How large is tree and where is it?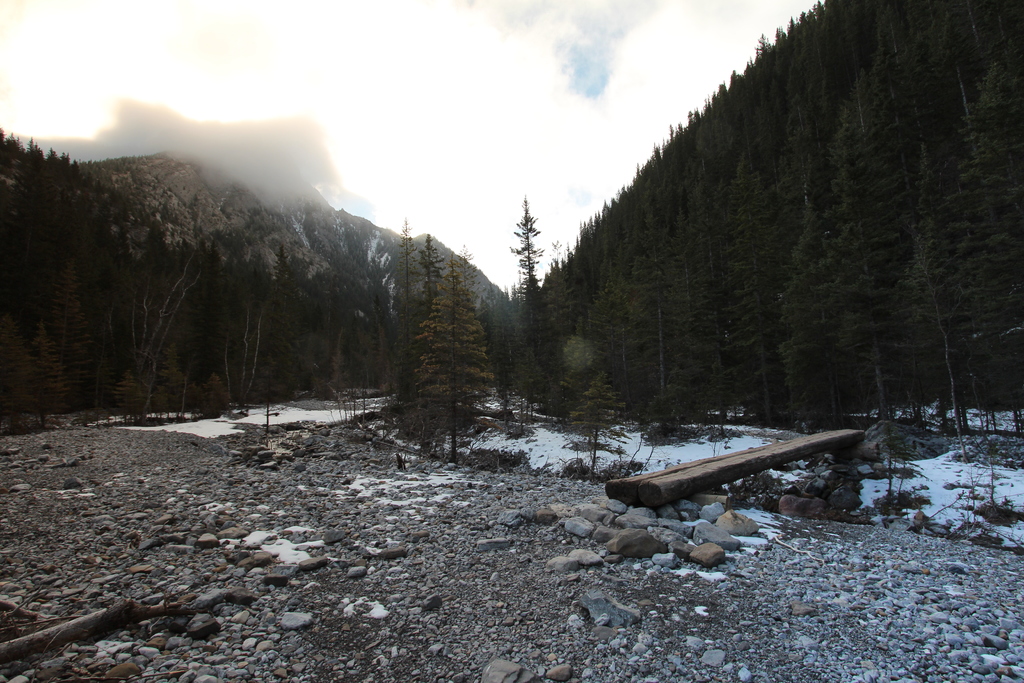
Bounding box: BBox(417, 254, 486, 459).
